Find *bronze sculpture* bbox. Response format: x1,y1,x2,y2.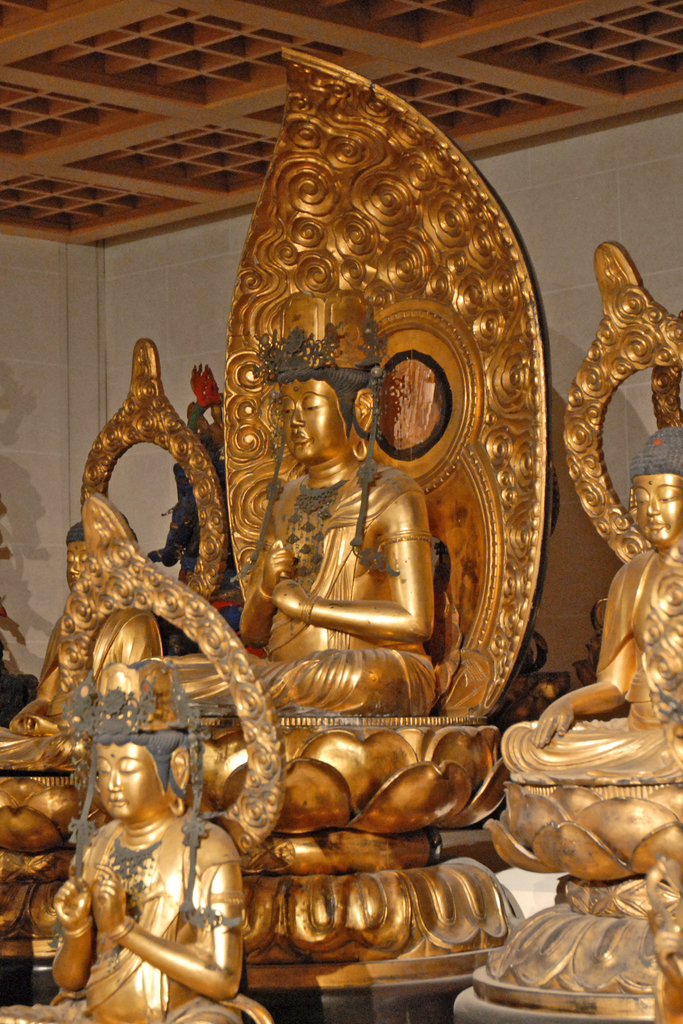
0,341,226,966.
